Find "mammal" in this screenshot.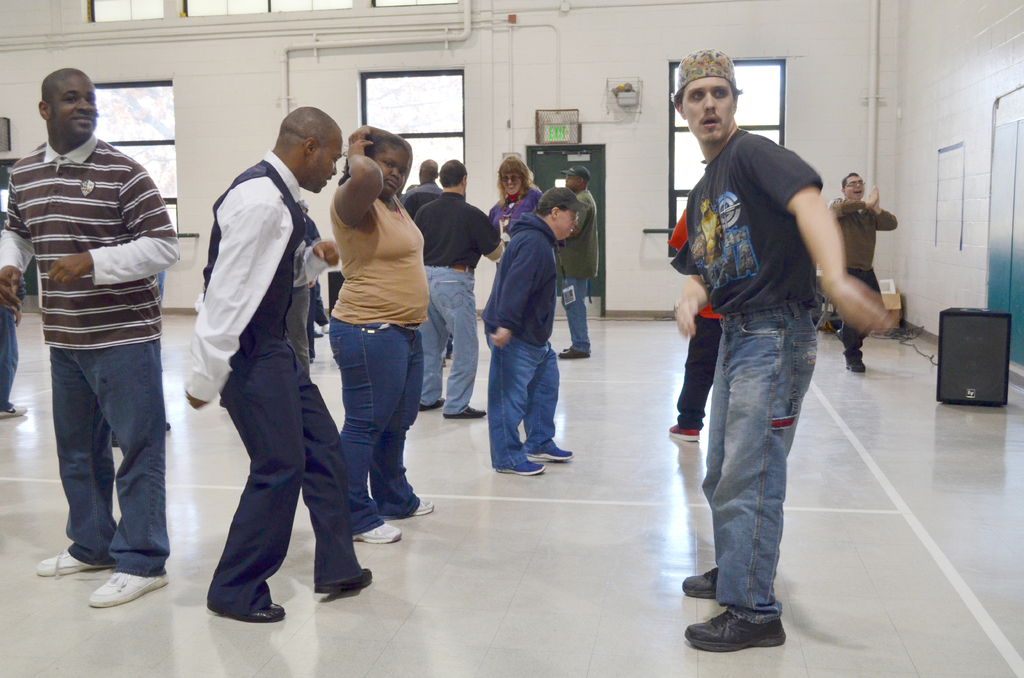
The bounding box for "mammal" is (x1=326, y1=121, x2=441, y2=544).
